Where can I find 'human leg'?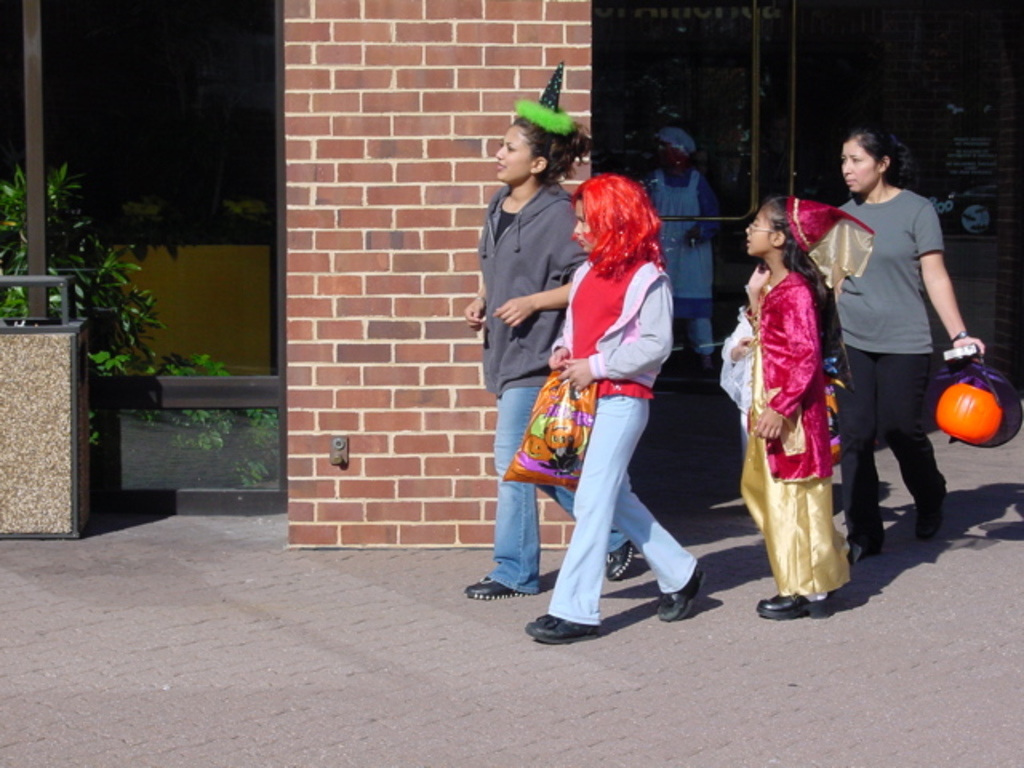
You can find it at <bbox>542, 483, 629, 568</bbox>.
